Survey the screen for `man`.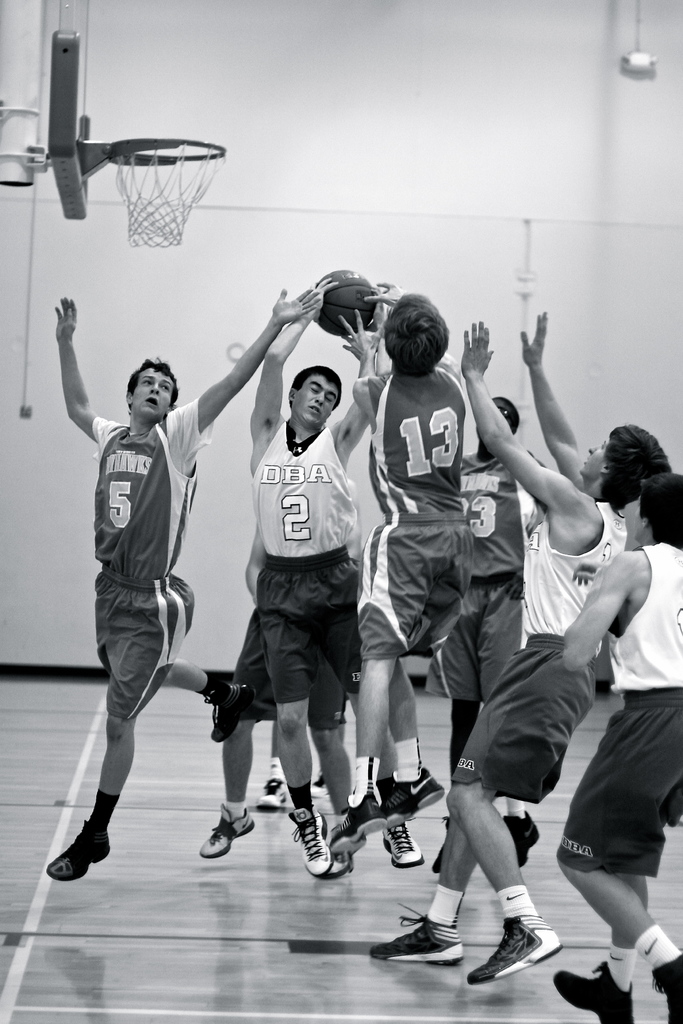
Survey found: (188,278,405,879).
